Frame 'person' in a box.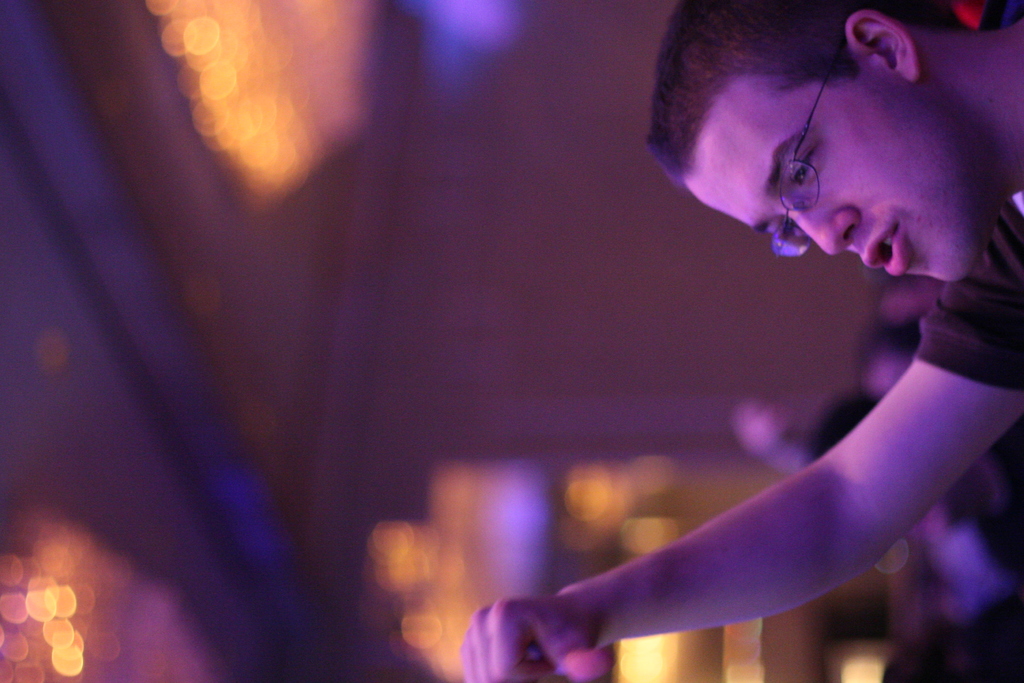
detection(456, 0, 1023, 682).
